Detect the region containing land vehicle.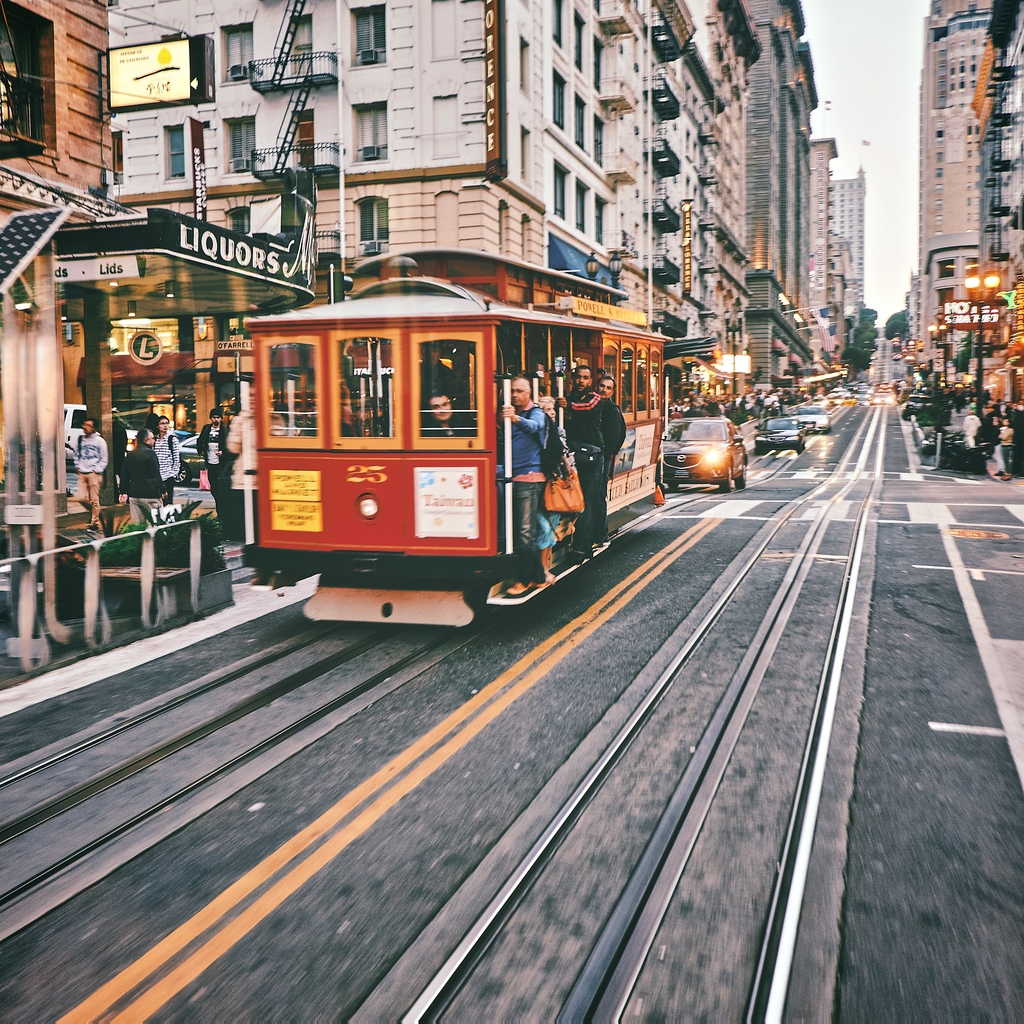
region(218, 277, 623, 643).
